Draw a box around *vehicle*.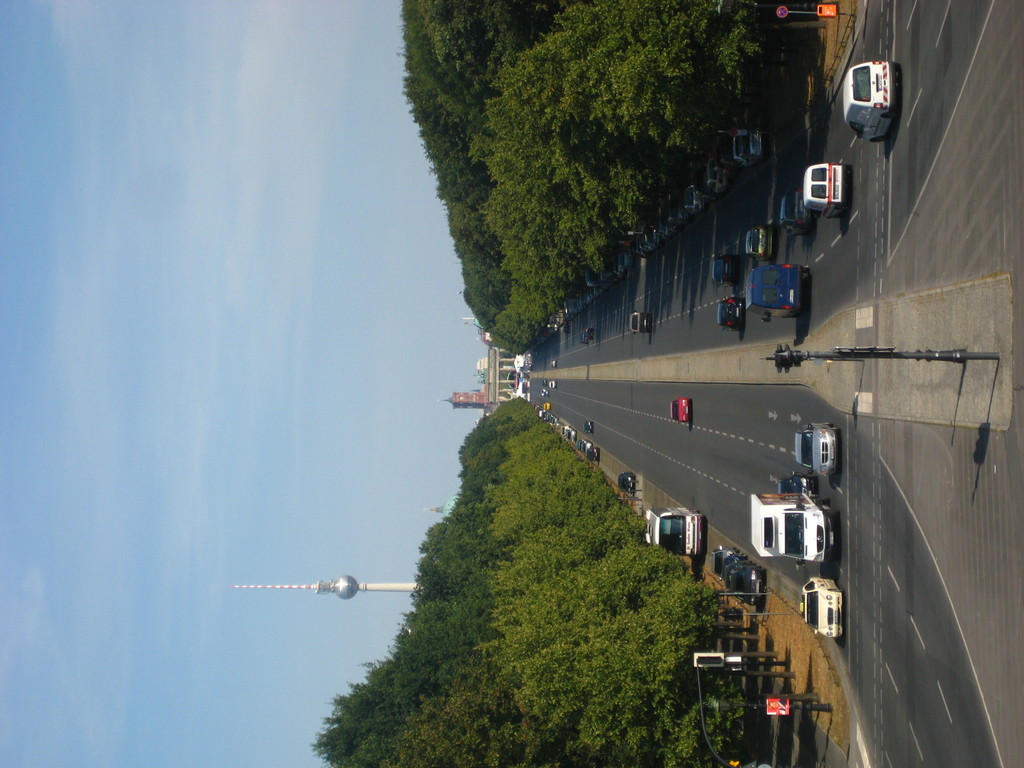
[800, 577, 840, 639].
